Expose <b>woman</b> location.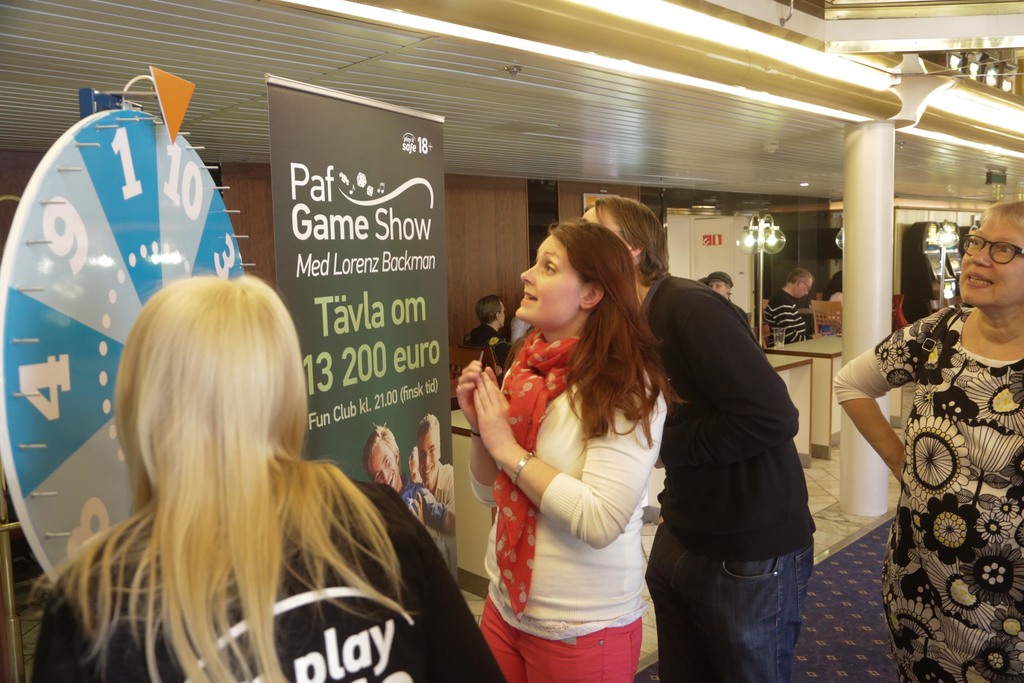
Exposed at 454/202/696/680.
